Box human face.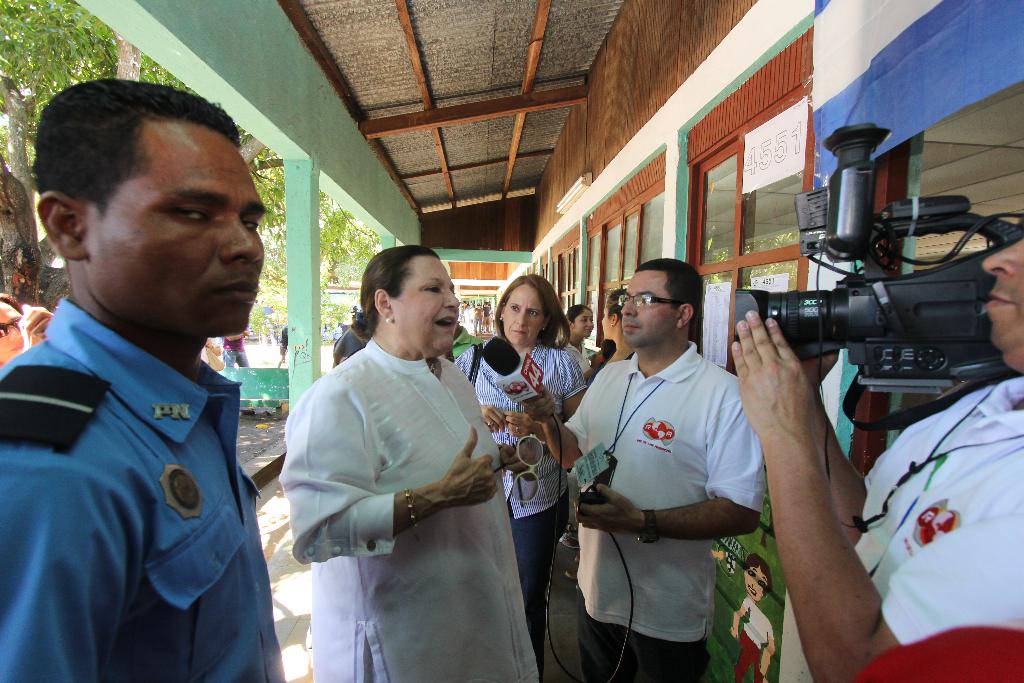
(983, 238, 1023, 363).
